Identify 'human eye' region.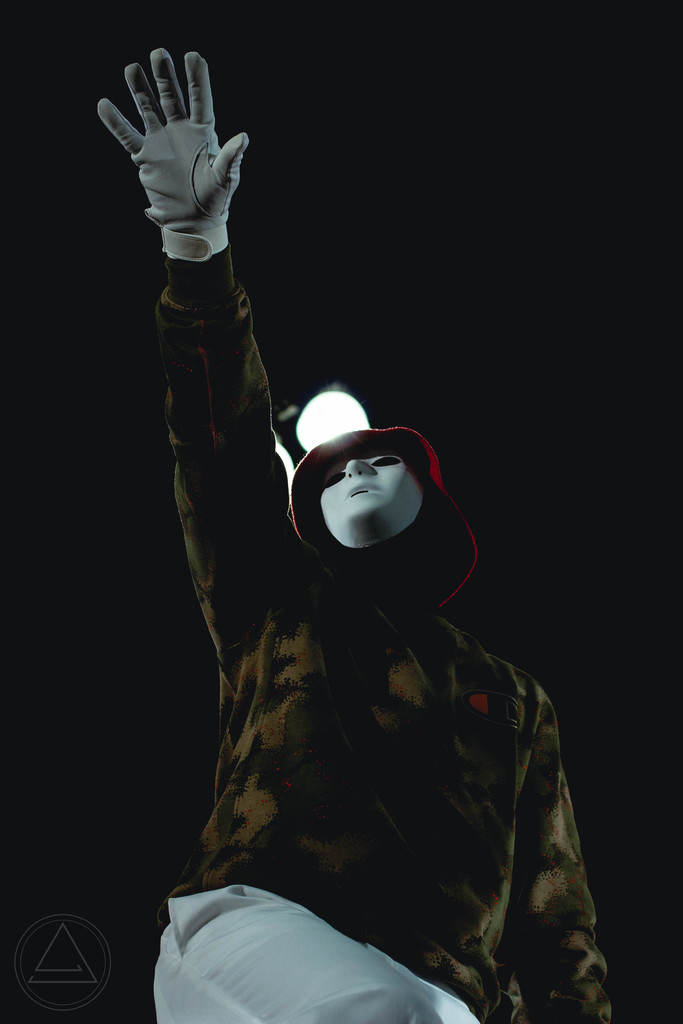
Region: [324, 469, 351, 487].
